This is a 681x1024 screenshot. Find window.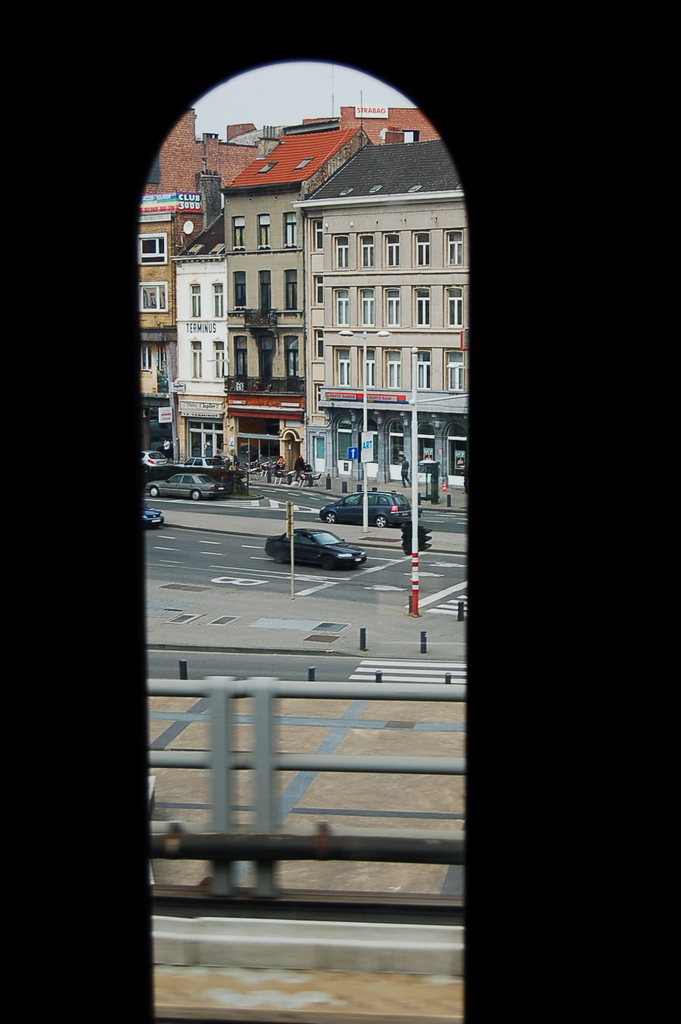
Bounding box: [x1=336, y1=347, x2=352, y2=386].
